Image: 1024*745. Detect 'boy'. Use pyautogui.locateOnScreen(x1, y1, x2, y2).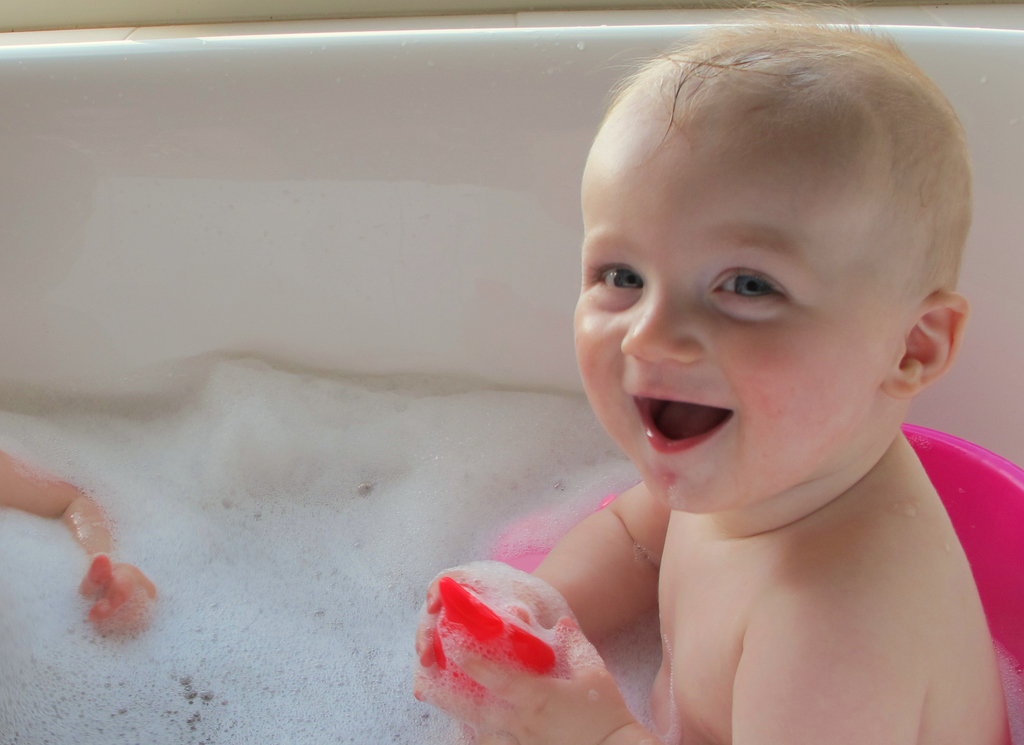
pyautogui.locateOnScreen(396, 17, 1002, 744).
